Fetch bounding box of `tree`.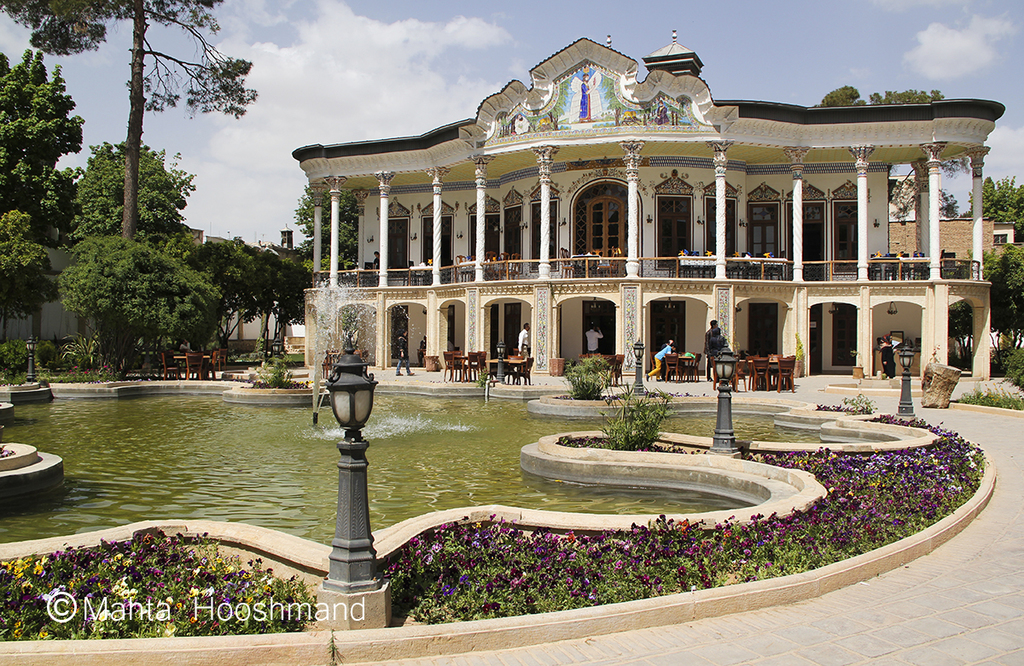
Bbox: bbox=(0, 211, 59, 324).
